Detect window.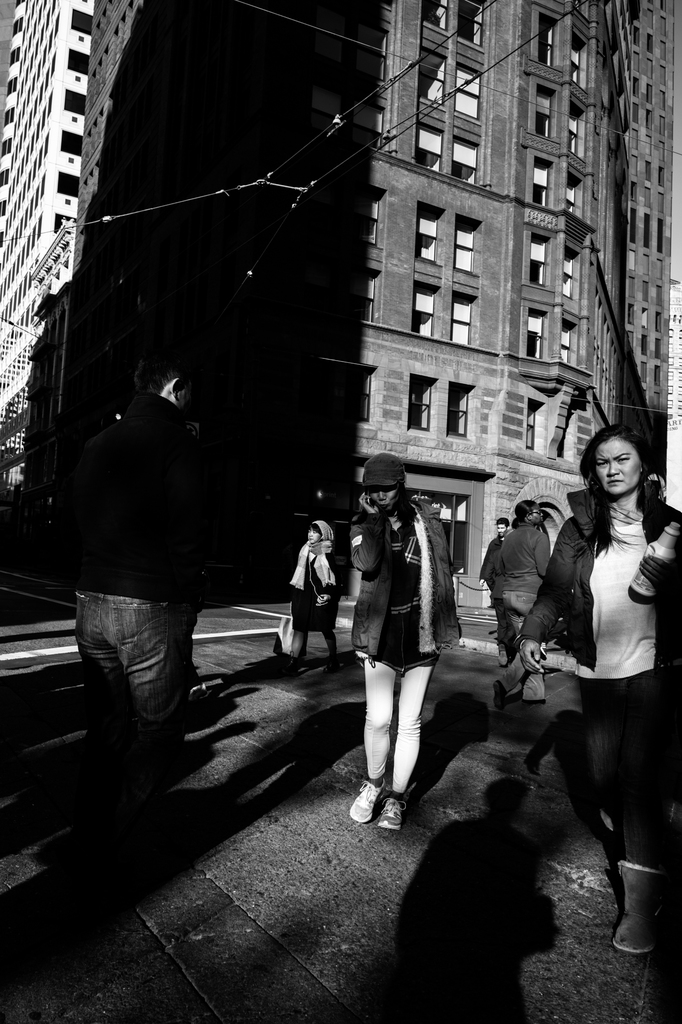
Detected at (454, 132, 478, 185).
